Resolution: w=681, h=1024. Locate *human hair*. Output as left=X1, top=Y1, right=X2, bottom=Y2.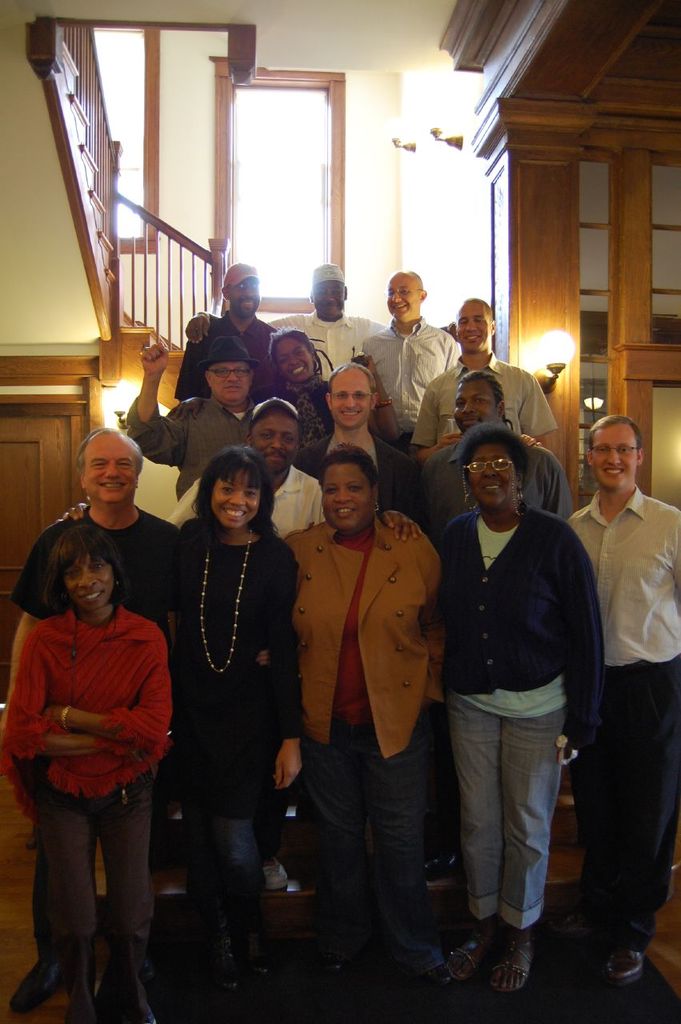
left=590, top=410, right=644, bottom=446.
